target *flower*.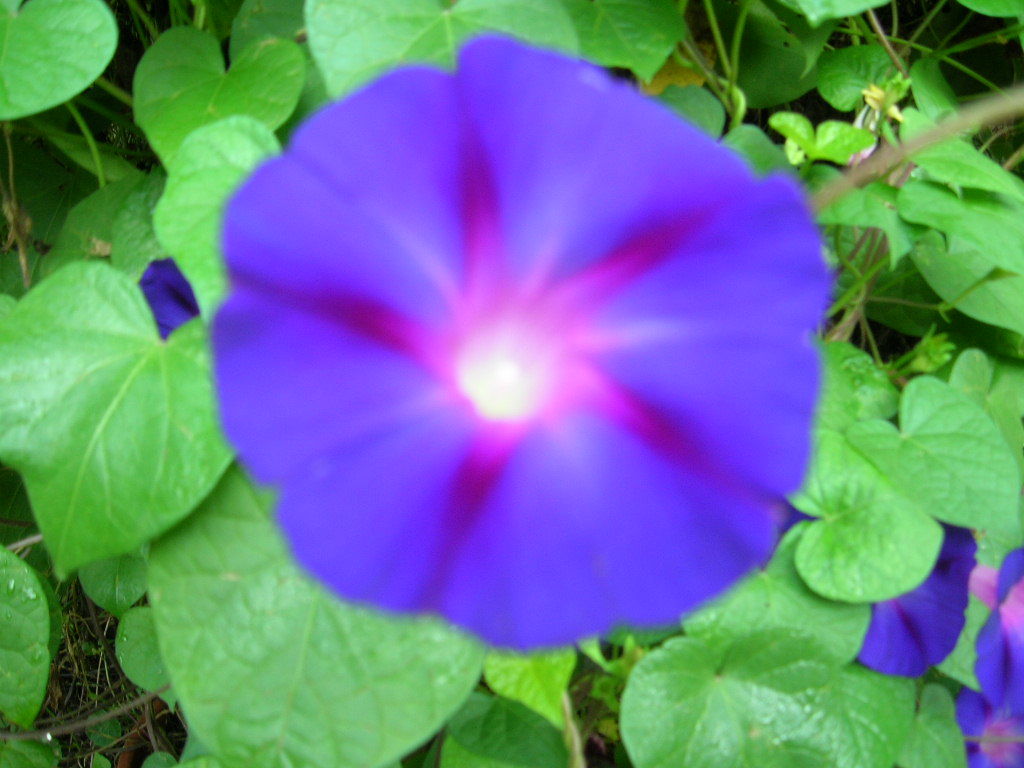
Target region: box=[140, 253, 204, 350].
